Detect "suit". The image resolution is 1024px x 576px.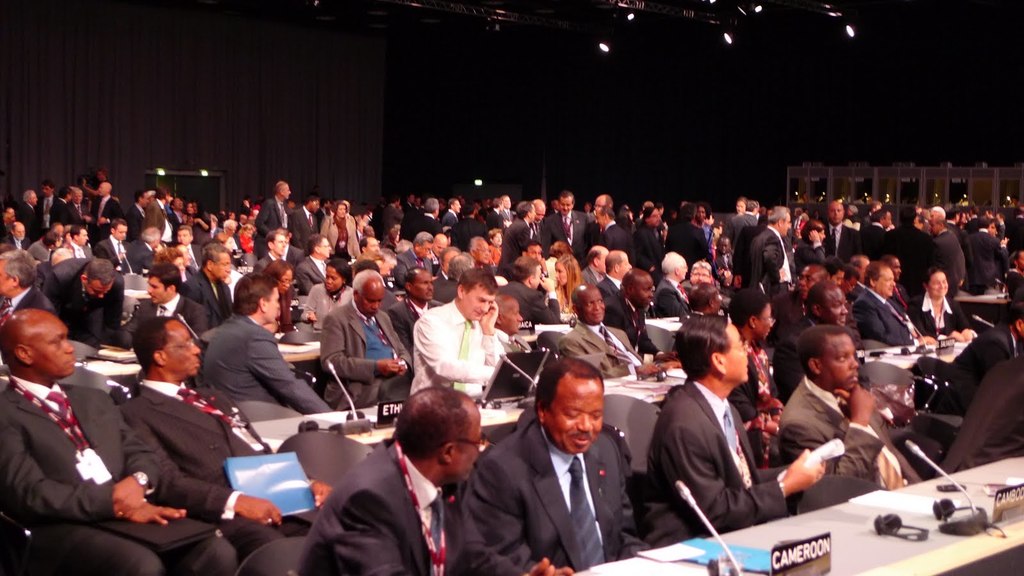
<bbox>775, 369, 916, 490</bbox>.
